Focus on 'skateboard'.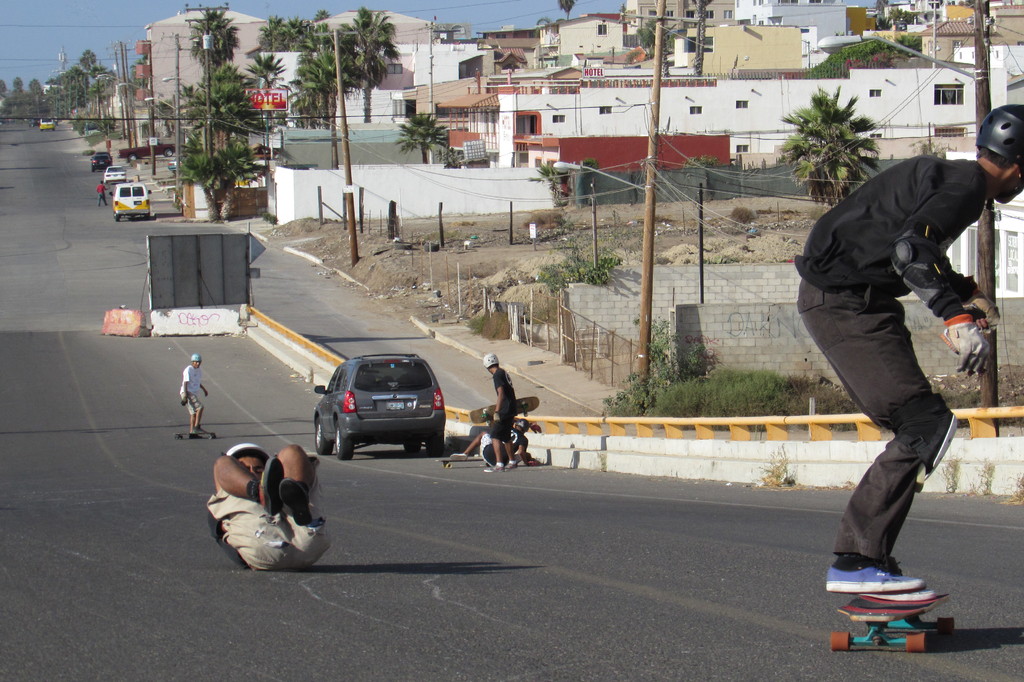
Focused at 436/455/485/471.
